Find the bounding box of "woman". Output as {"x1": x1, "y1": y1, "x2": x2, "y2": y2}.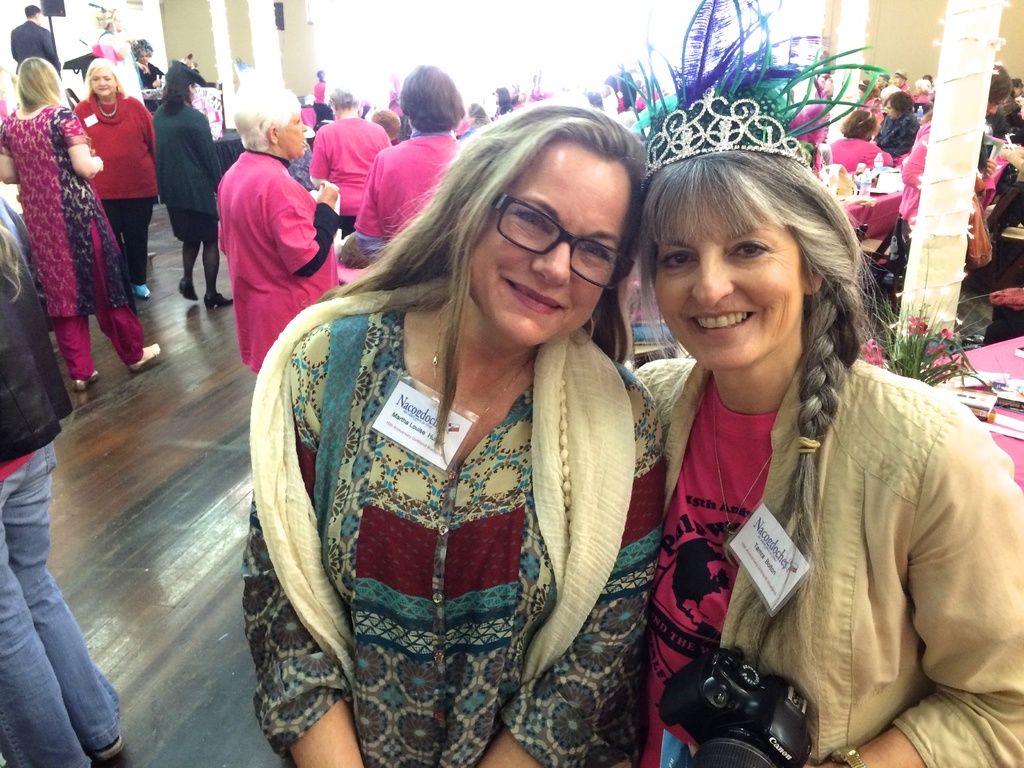
{"x1": 0, "y1": 57, "x2": 164, "y2": 387}.
